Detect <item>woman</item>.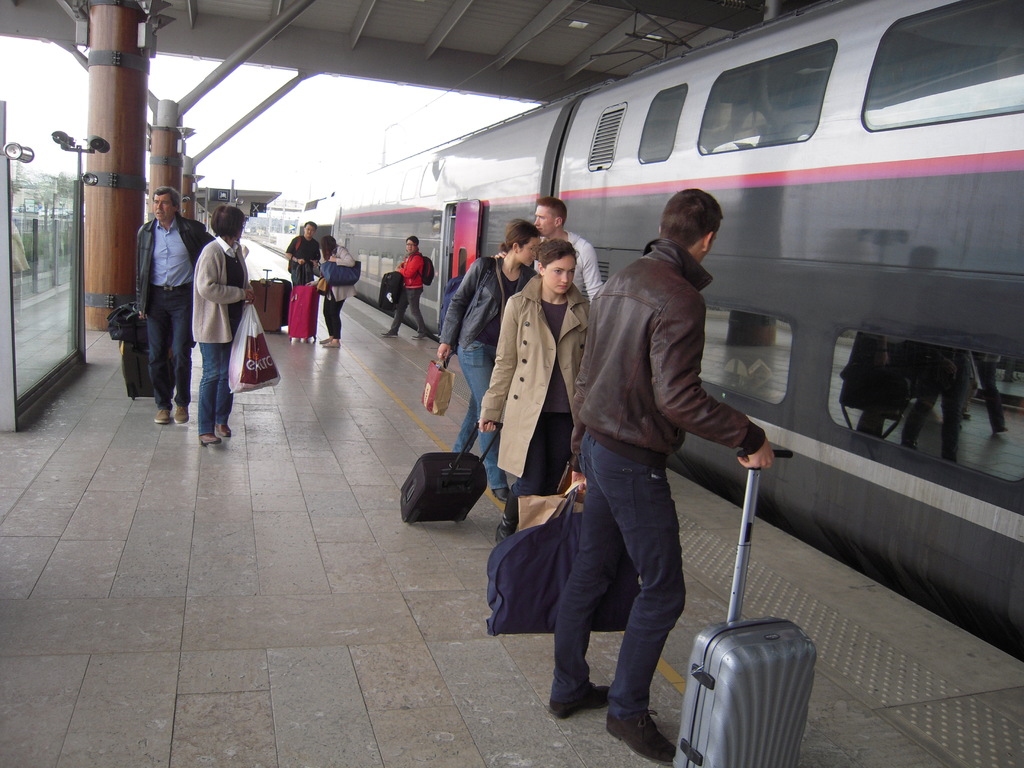
Detected at l=432, t=221, r=546, b=448.
